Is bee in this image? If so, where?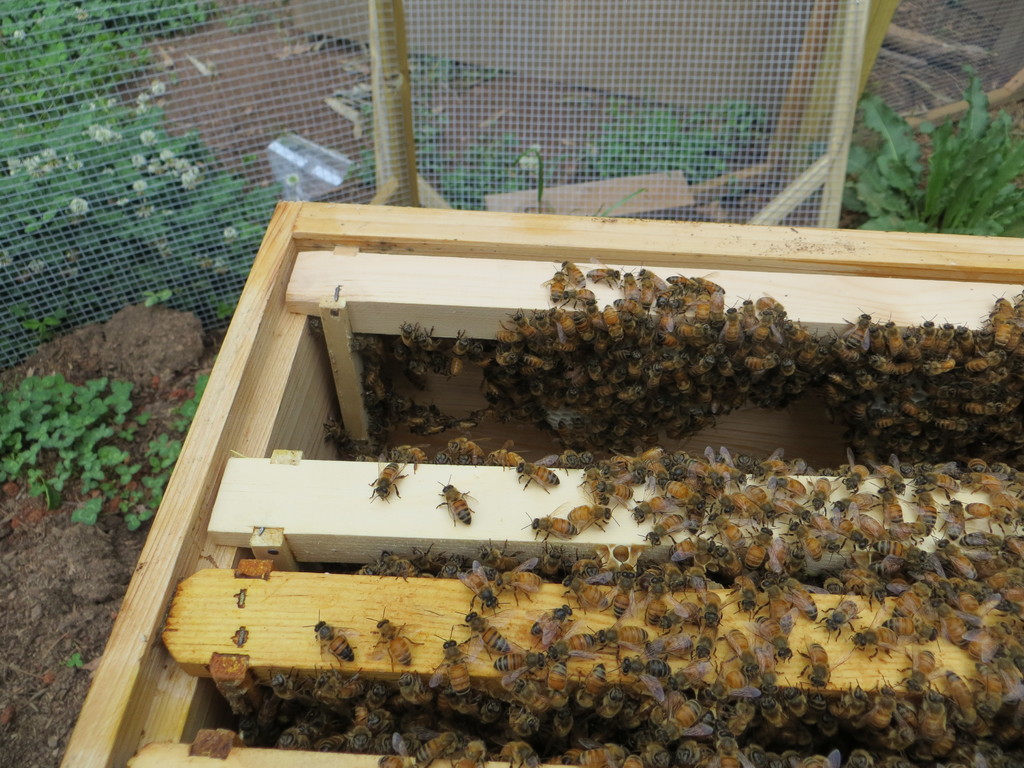
Yes, at BBox(633, 497, 662, 529).
